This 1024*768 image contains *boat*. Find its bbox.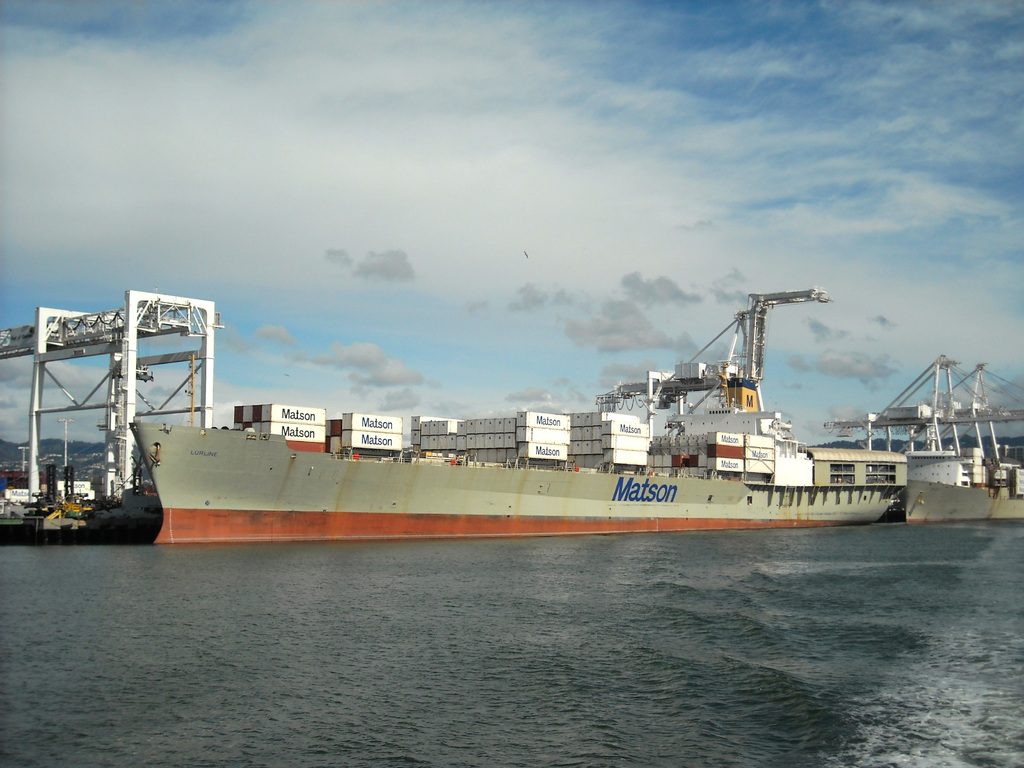
l=33, t=249, r=984, b=537.
